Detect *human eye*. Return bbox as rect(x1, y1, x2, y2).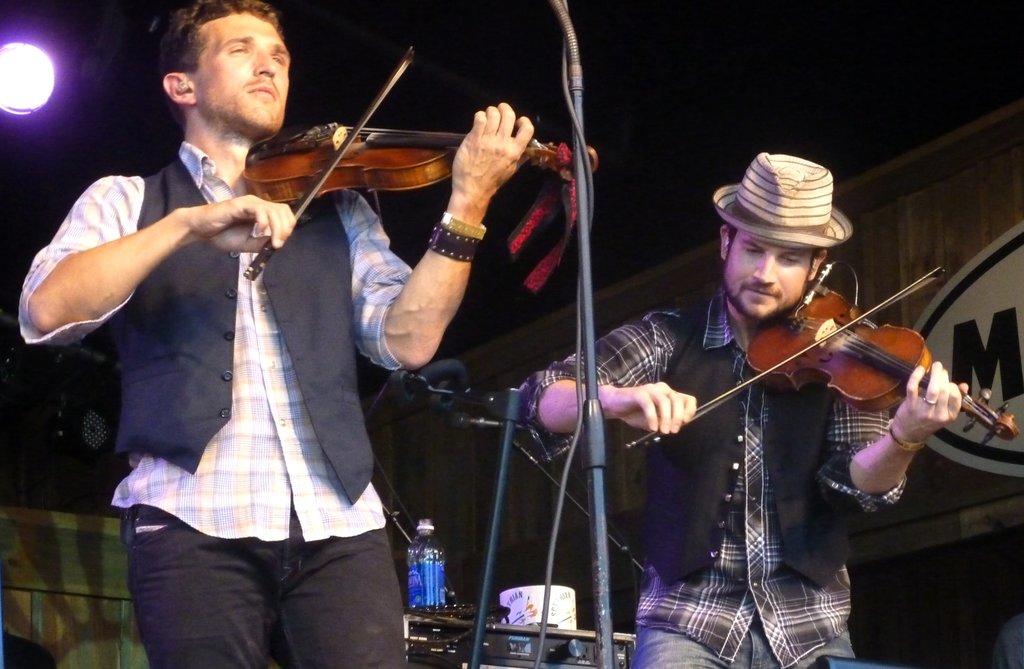
rect(269, 51, 286, 66).
